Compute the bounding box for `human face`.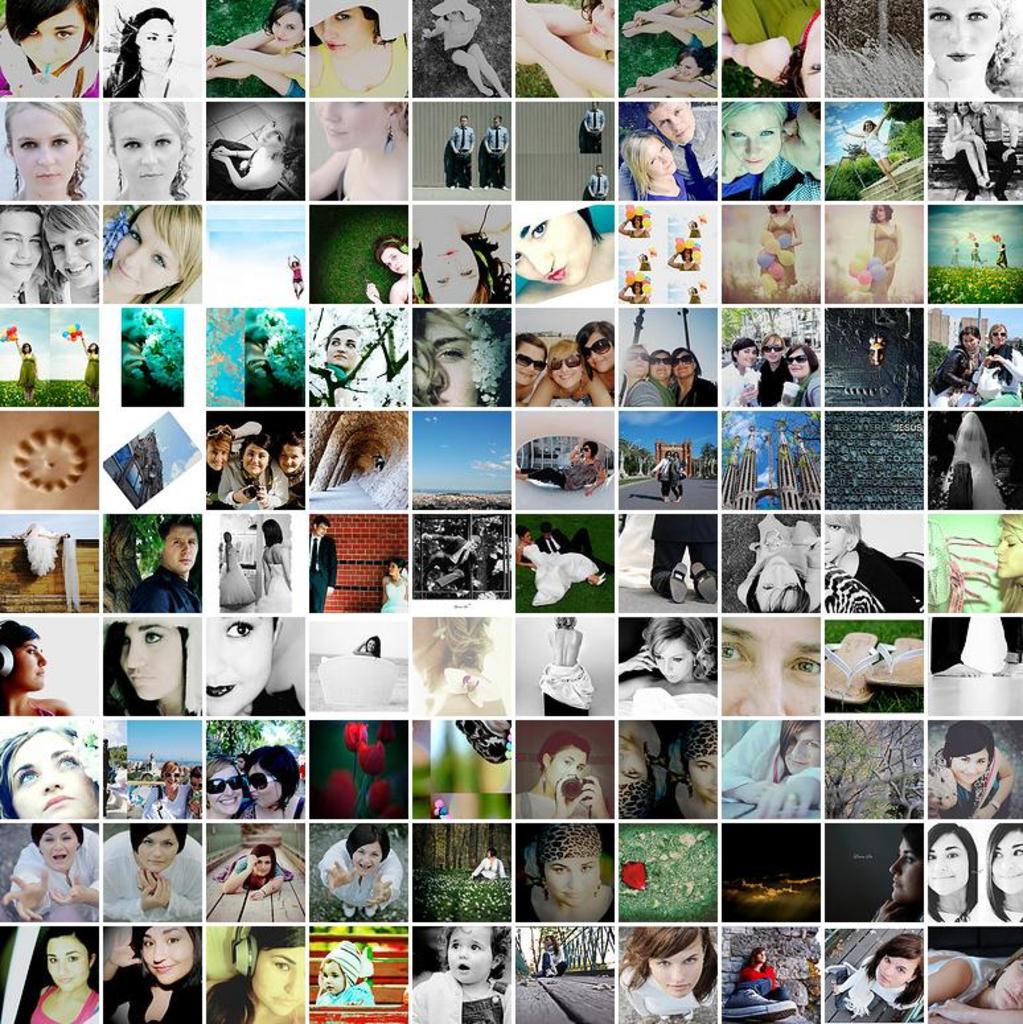
{"x1": 715, "y1": 613, "x2": 827, "y2": 721}.
